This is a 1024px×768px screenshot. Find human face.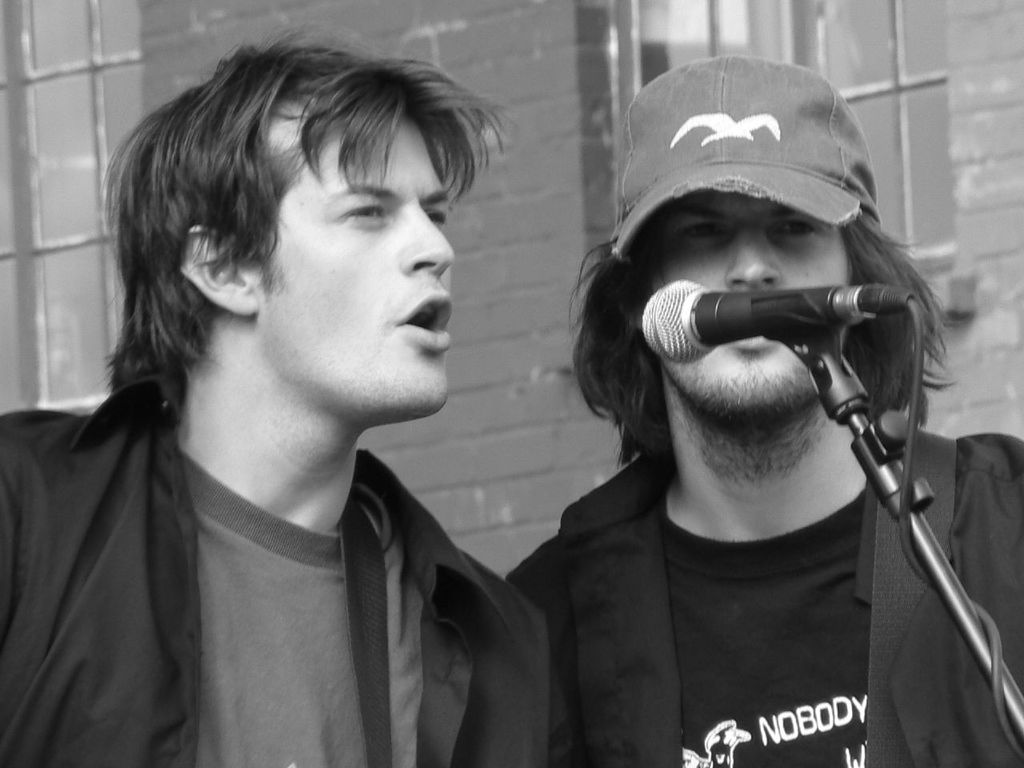
Bounding box: box=[663, 201, 855, 425].
